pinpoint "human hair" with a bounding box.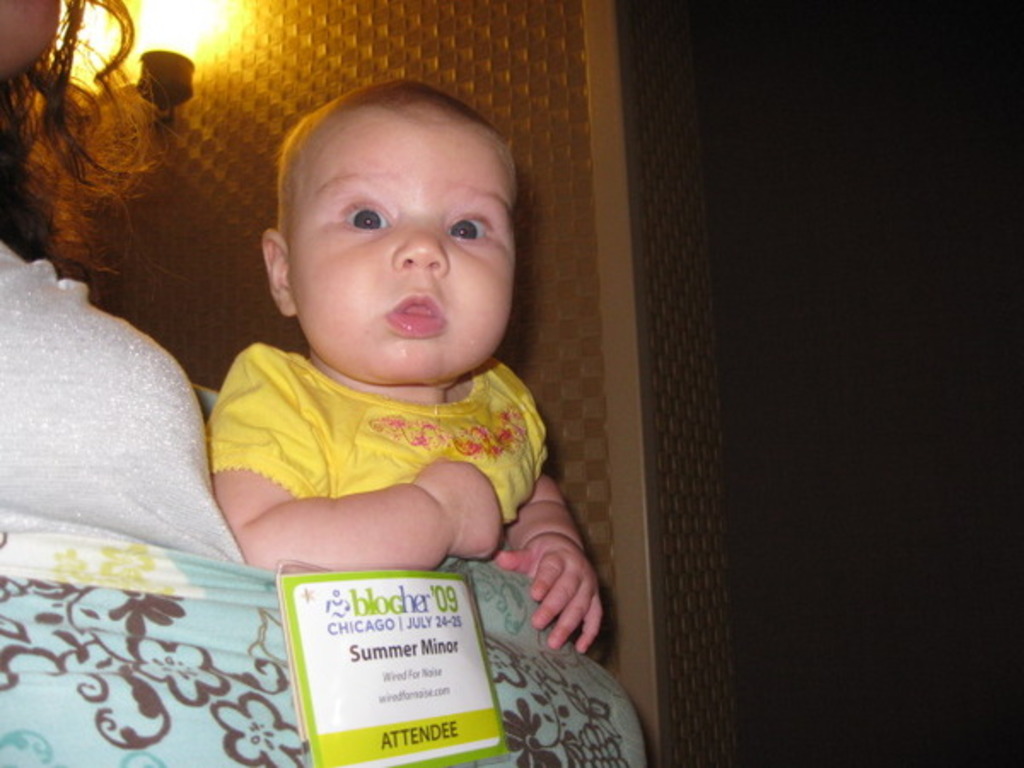
{"left": 0, "top": 0, "right": 162, "bottom": 276}.
